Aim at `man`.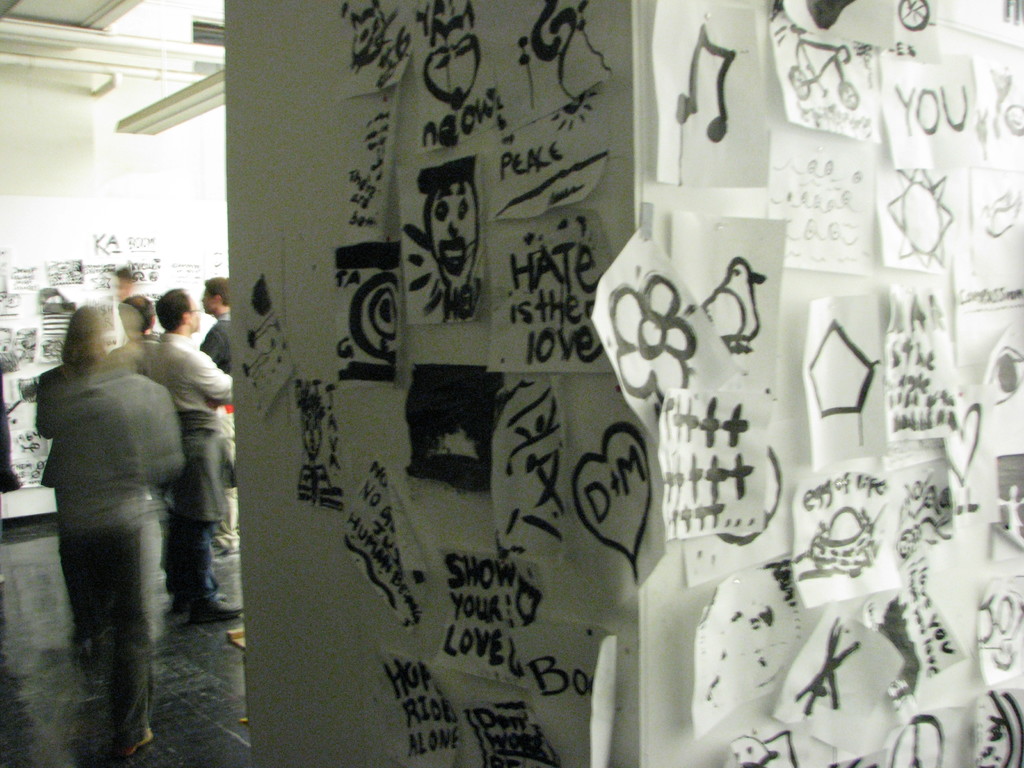
Aimed at <bbox>141, 290, 232, 618</bbox>.
